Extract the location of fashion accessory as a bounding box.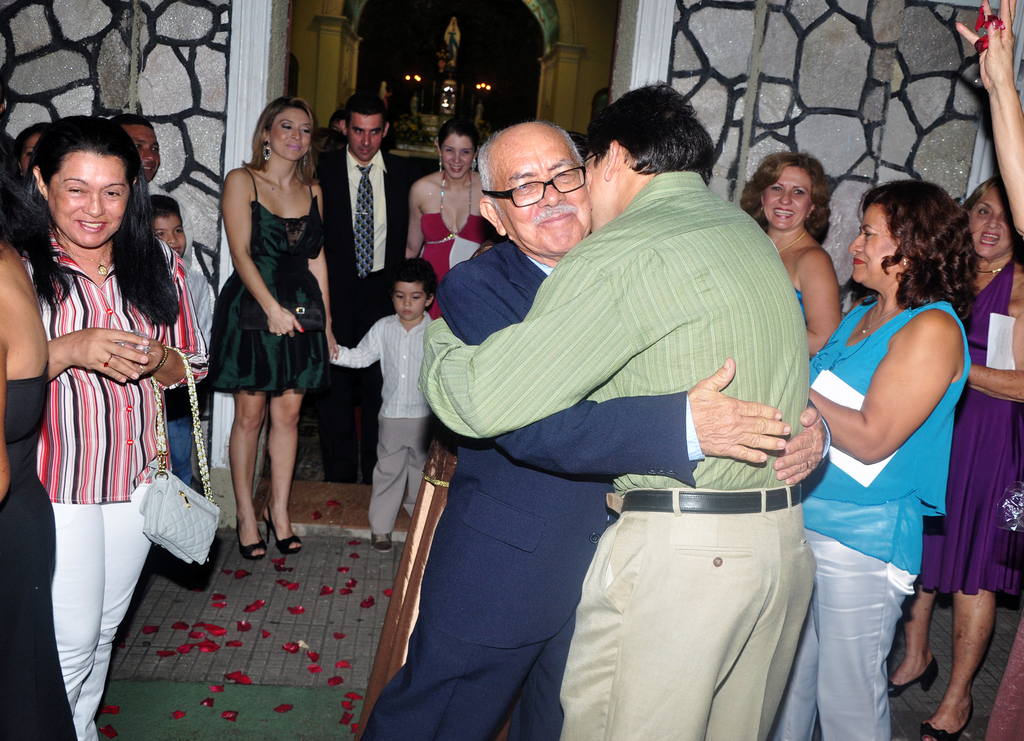
<box>899,255,911,266</box>.
